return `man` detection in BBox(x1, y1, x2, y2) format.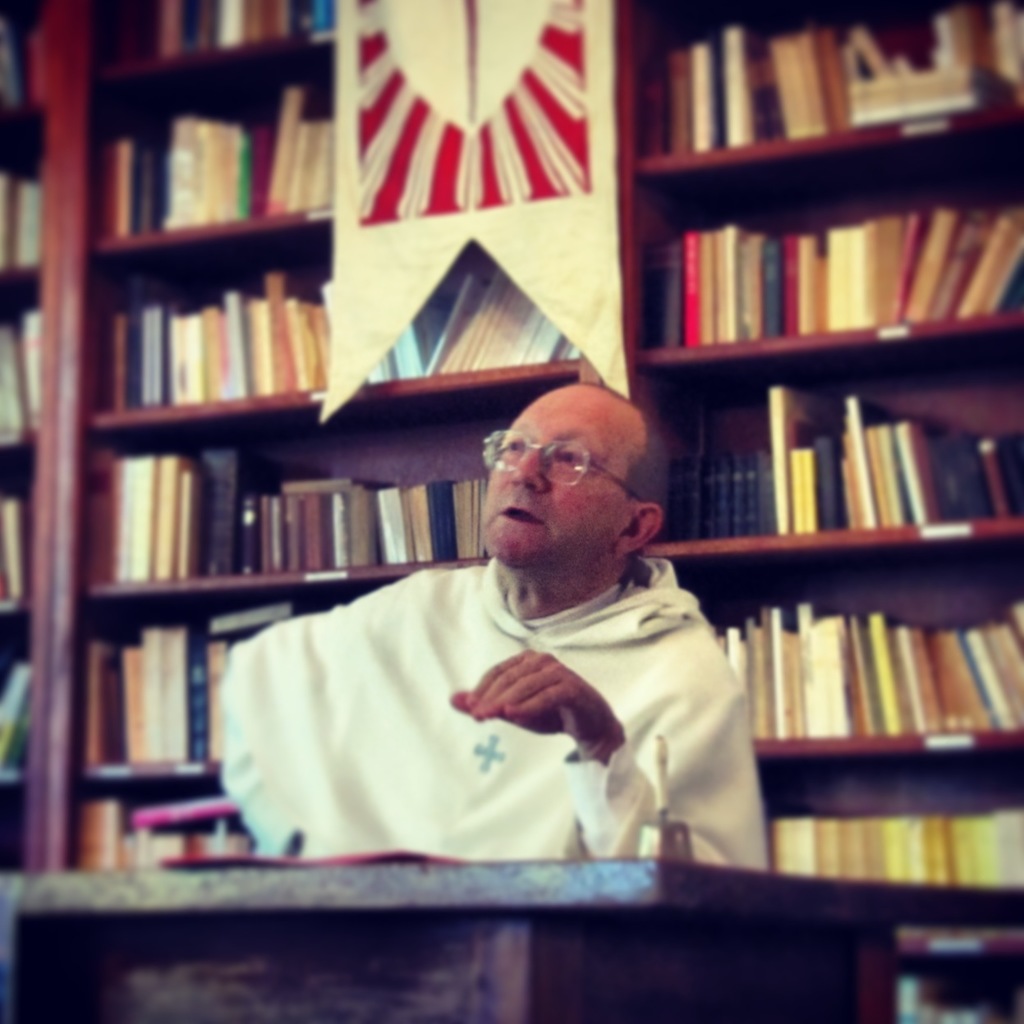
BBox(221, 386, 770, 882).
